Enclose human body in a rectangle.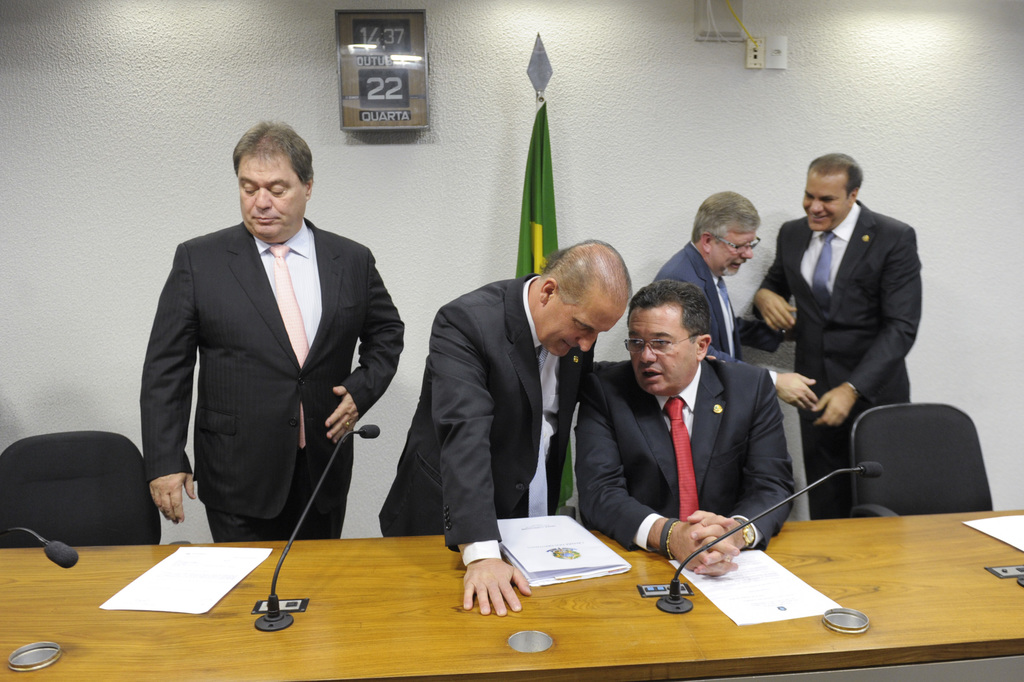
BBox(369, 236, 632, 622).
